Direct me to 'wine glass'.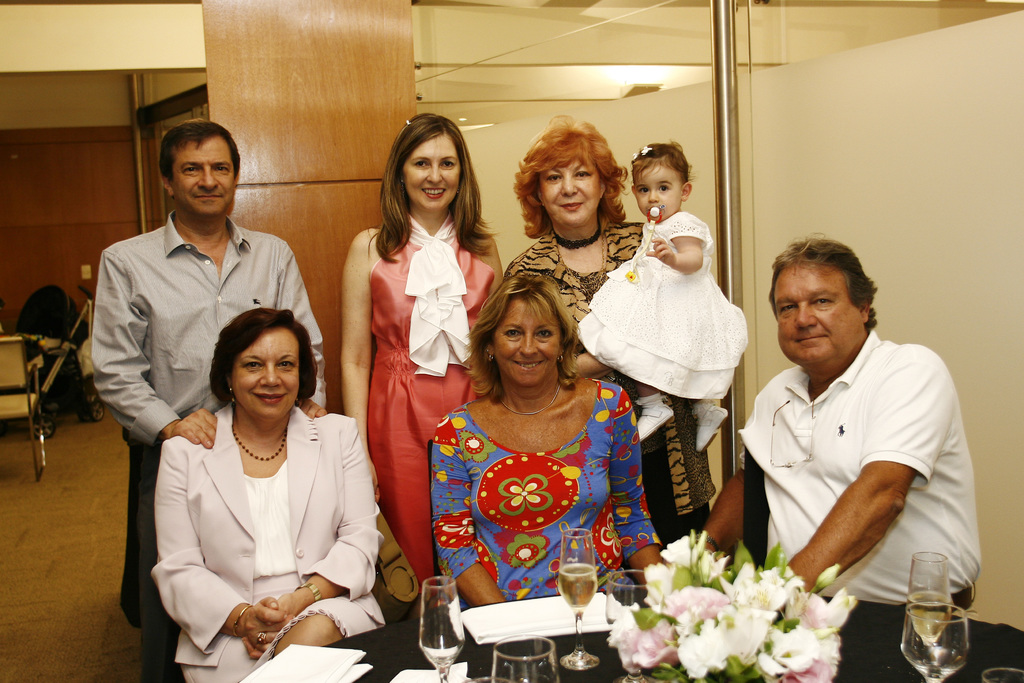
Direction: crop(908, 548, 951, 645).
